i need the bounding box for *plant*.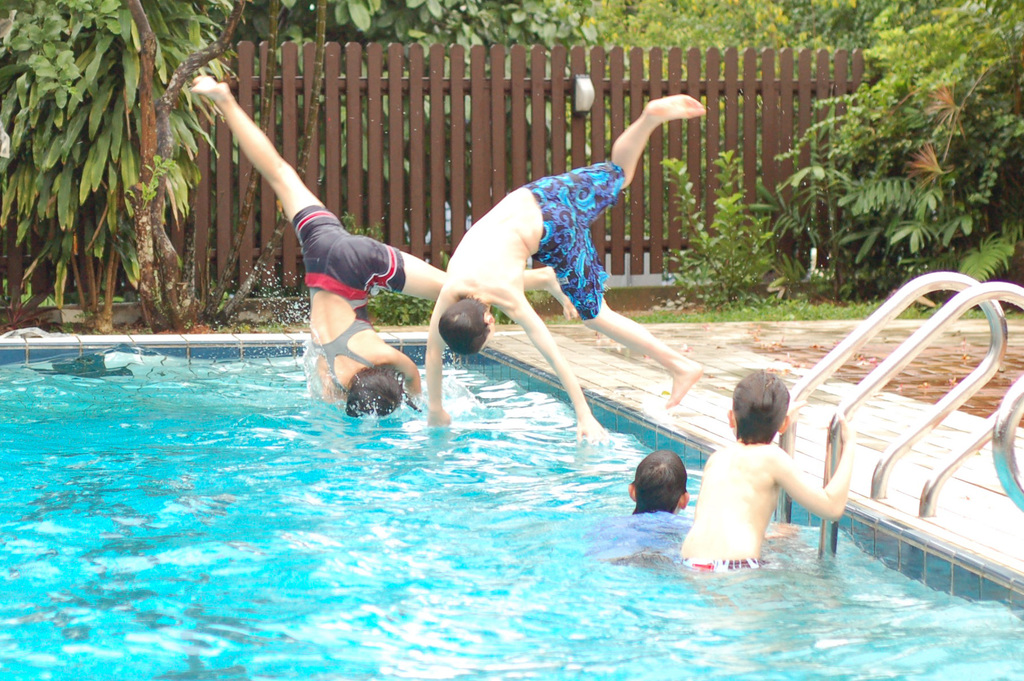
Here it is: <bbox>489, 303, 513, 332</bbox>.
